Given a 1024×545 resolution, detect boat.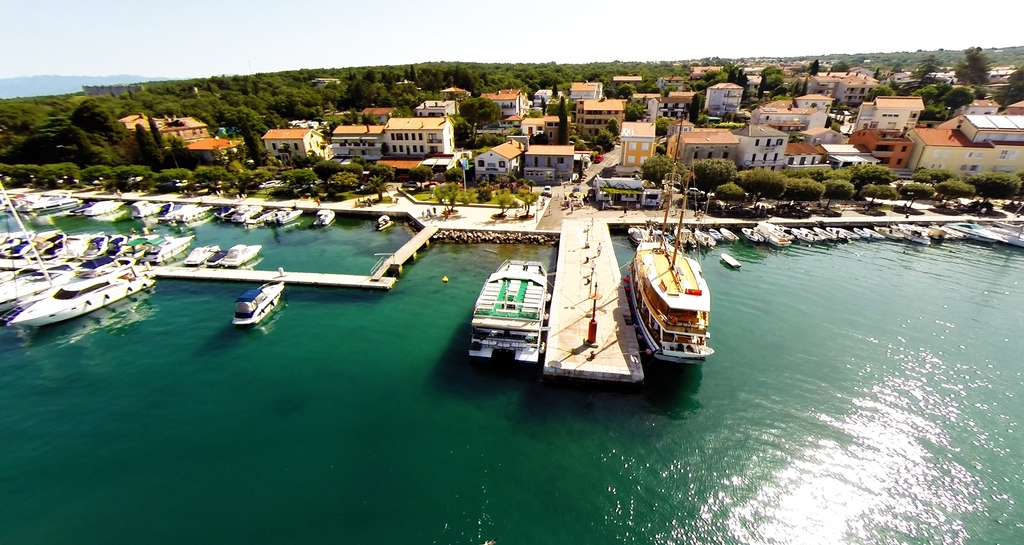
<region>86, 234, 111, 256</region>.
